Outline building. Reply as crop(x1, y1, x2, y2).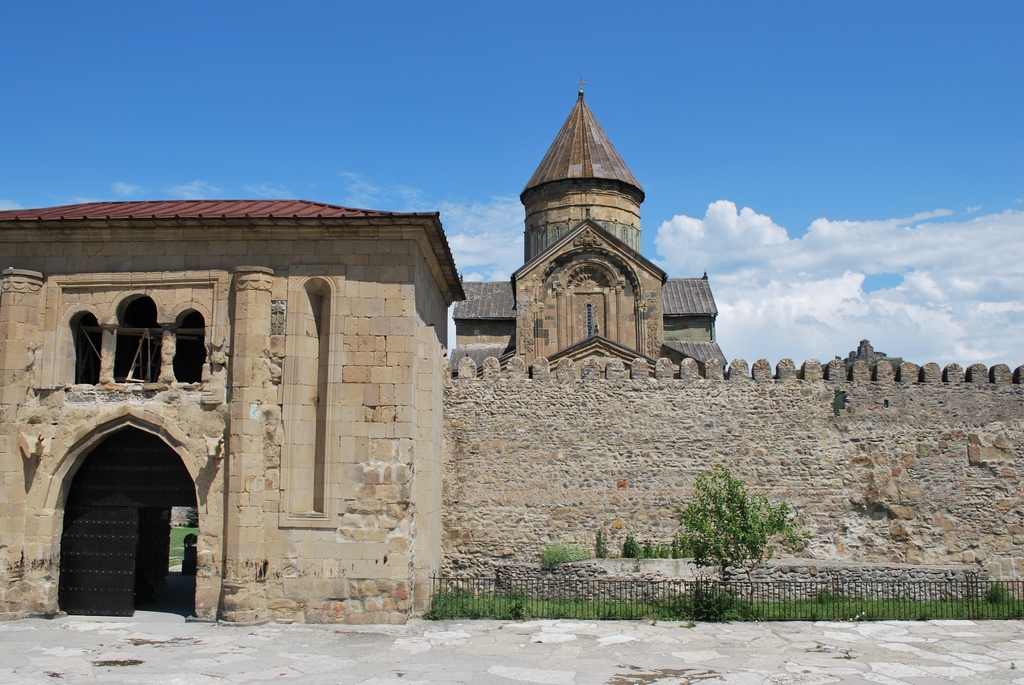
crop(0, 81, 1023, 624).
